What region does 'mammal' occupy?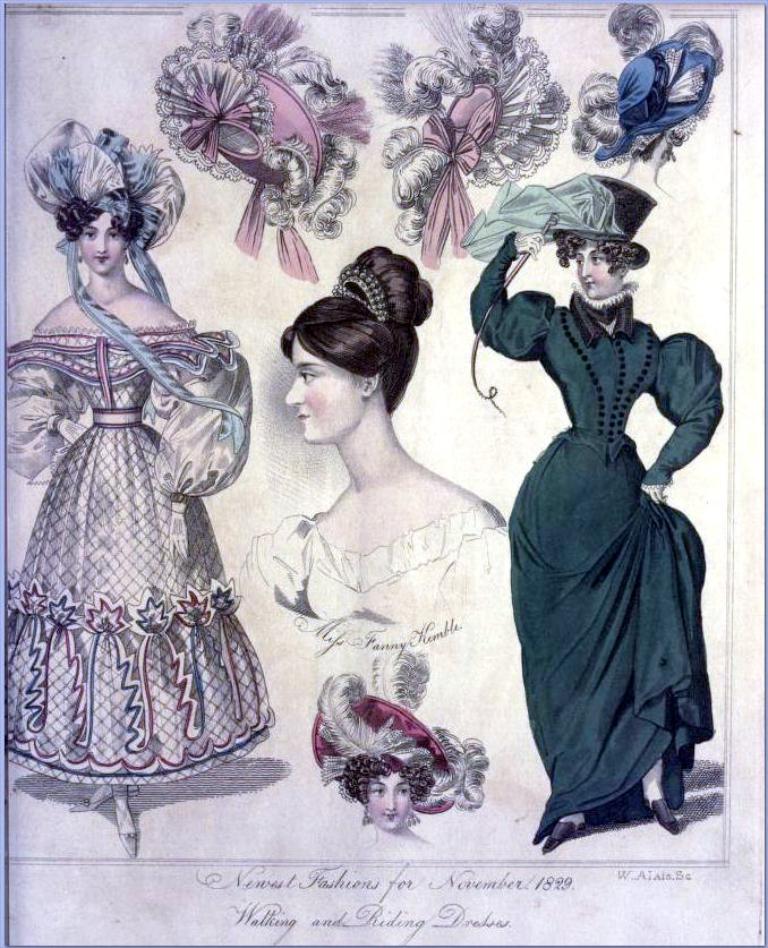
{"x1": 234, "y1": 247, "x2": 509, "y2": 712}.
